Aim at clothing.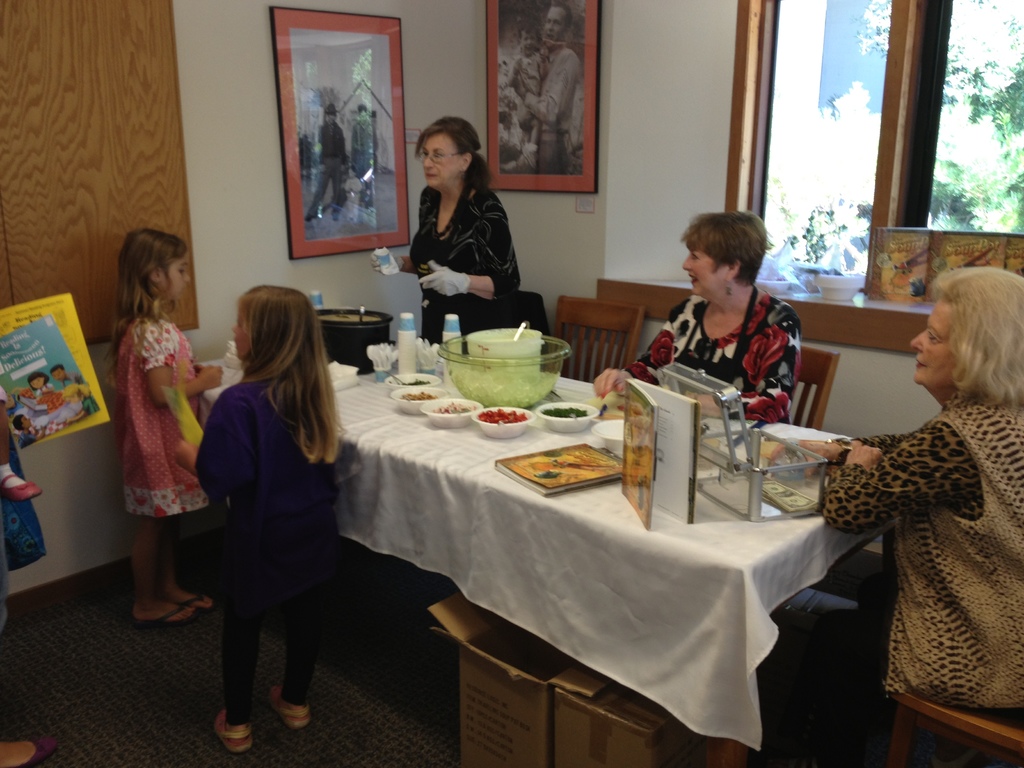
Aimed at {"x1": 511, "y1": 53, "x2": 544, "y2": 127}.
